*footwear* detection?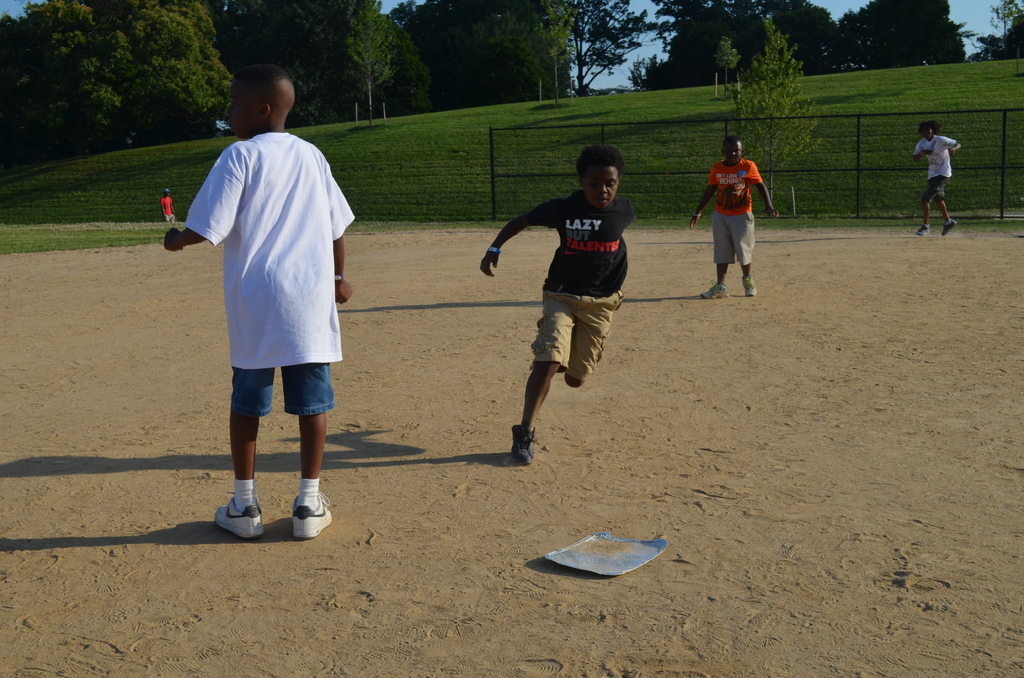
region(700, 281, 729, 301)
